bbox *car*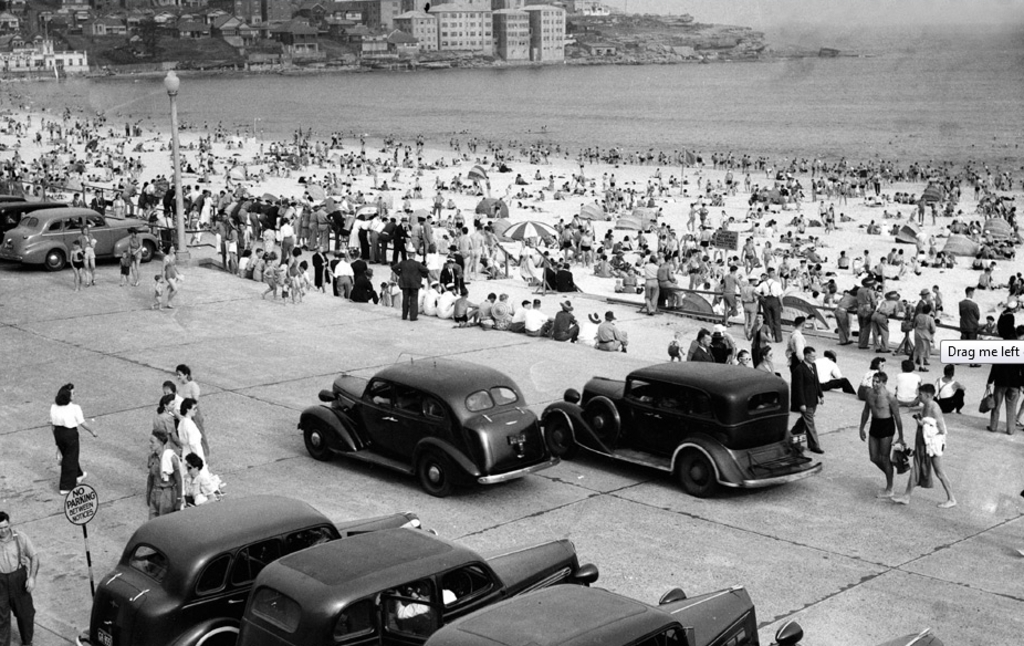
x1=91 y1=484 x2=435 y2=645
